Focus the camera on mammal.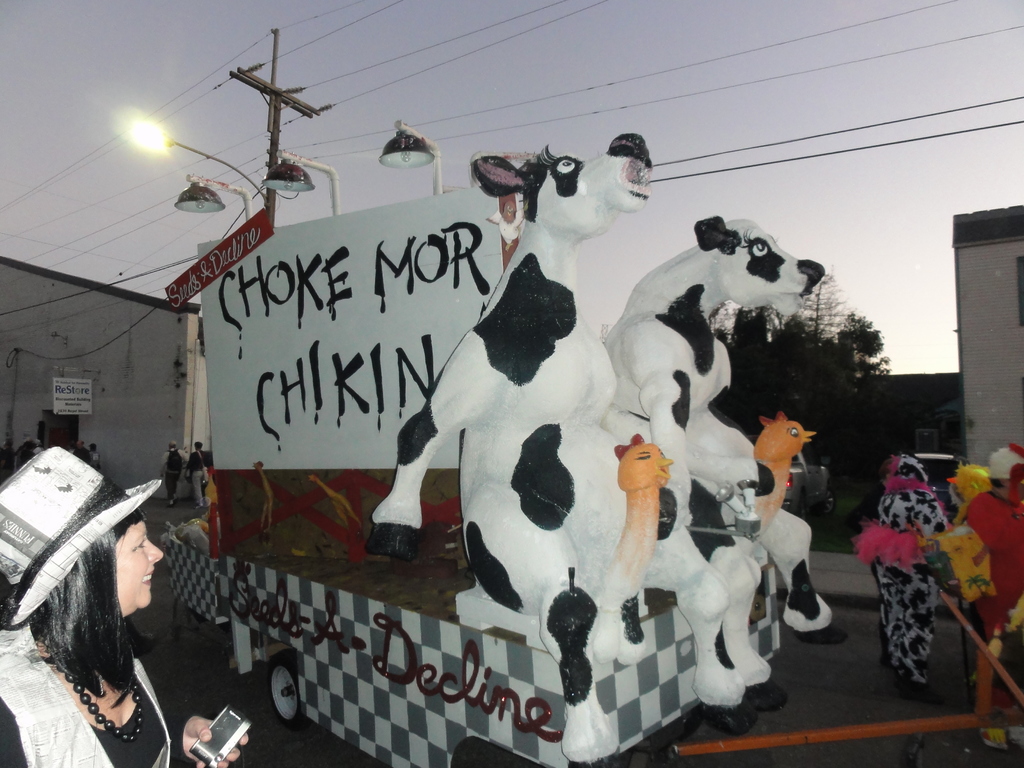
Focus region: 185/441/206/508.
